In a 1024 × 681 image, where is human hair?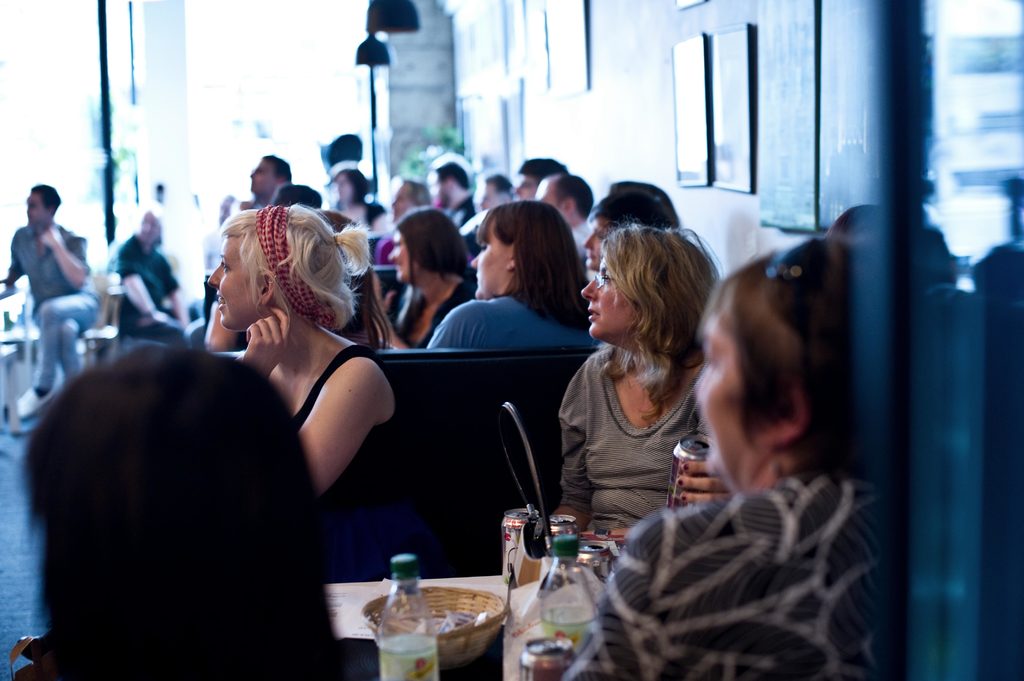
bbox=(593, 219, 712, 402).
